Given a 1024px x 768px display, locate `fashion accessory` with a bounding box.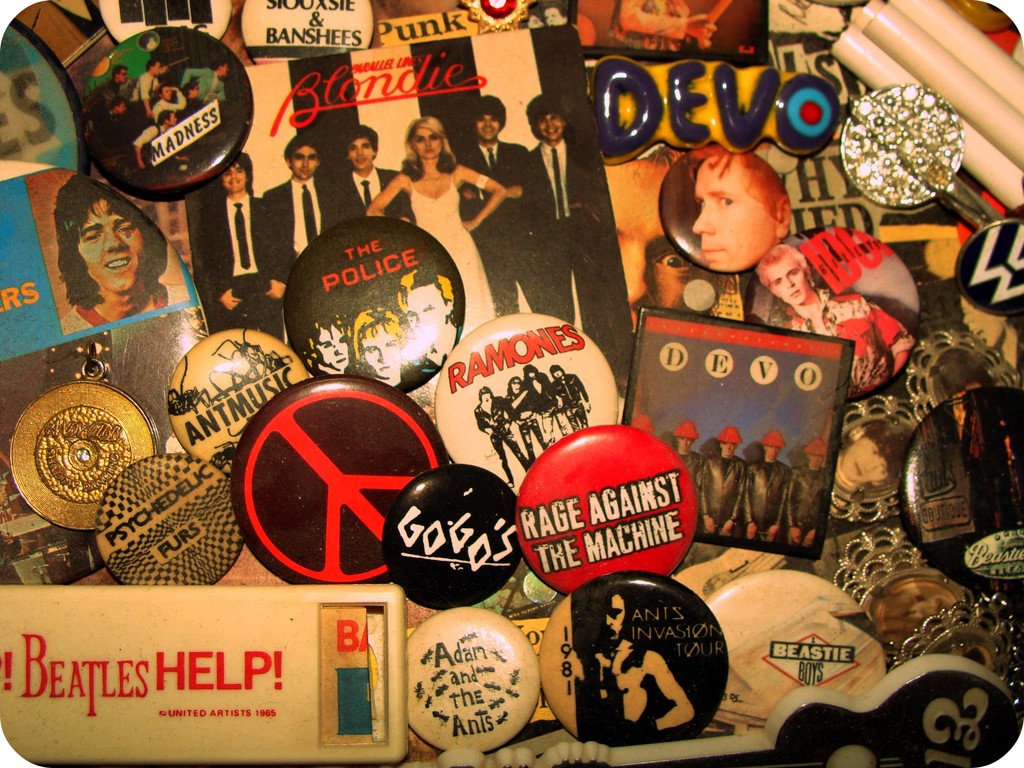
Located: {"left": 628, "top": 418, "right": 653, "bottom": 431}.
